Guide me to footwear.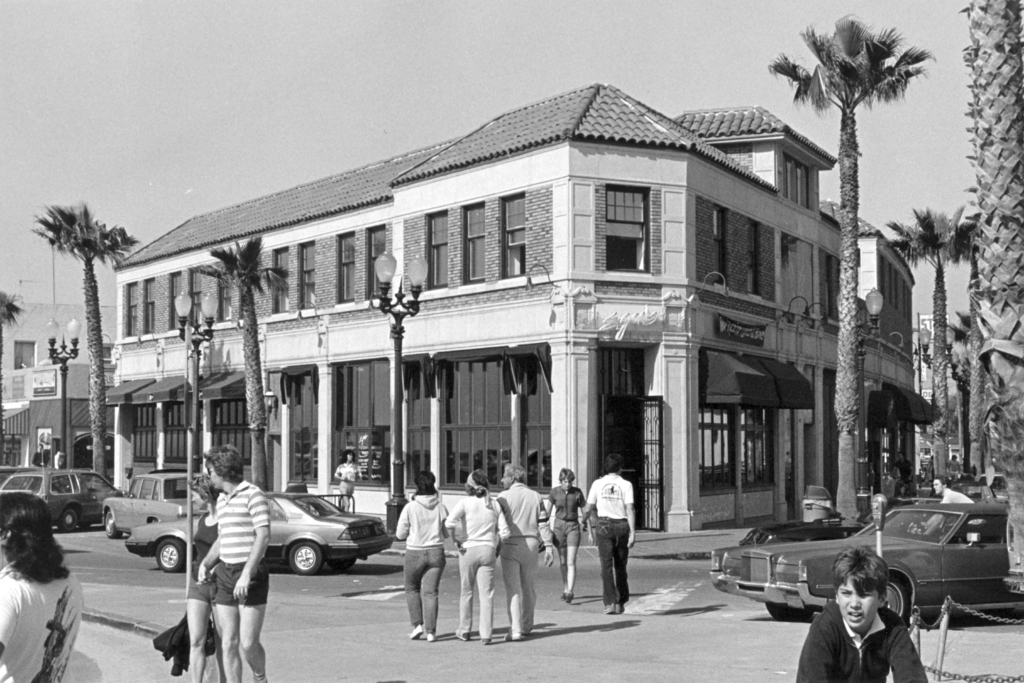
Guidance: bbox=[602, 599, 616, 616].
